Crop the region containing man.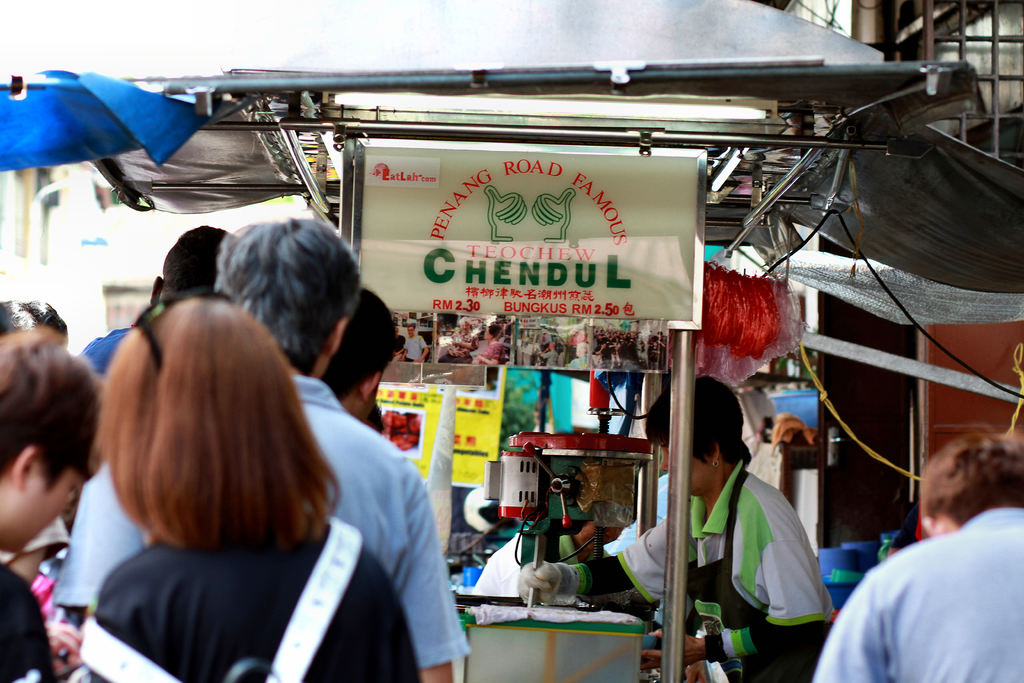
Crop region: (x1=319, y1=290, x2=408, y2=424).
